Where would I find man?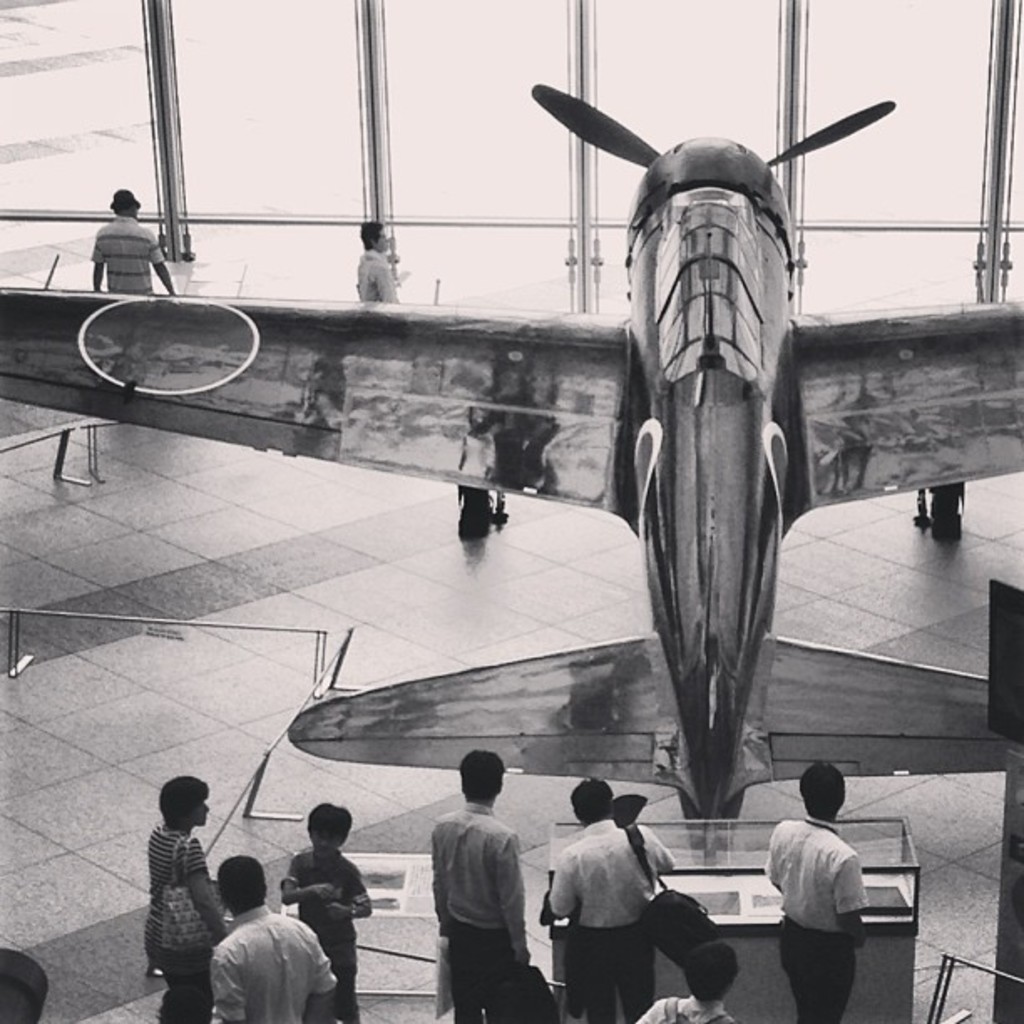
At 423:750:527:1022.
